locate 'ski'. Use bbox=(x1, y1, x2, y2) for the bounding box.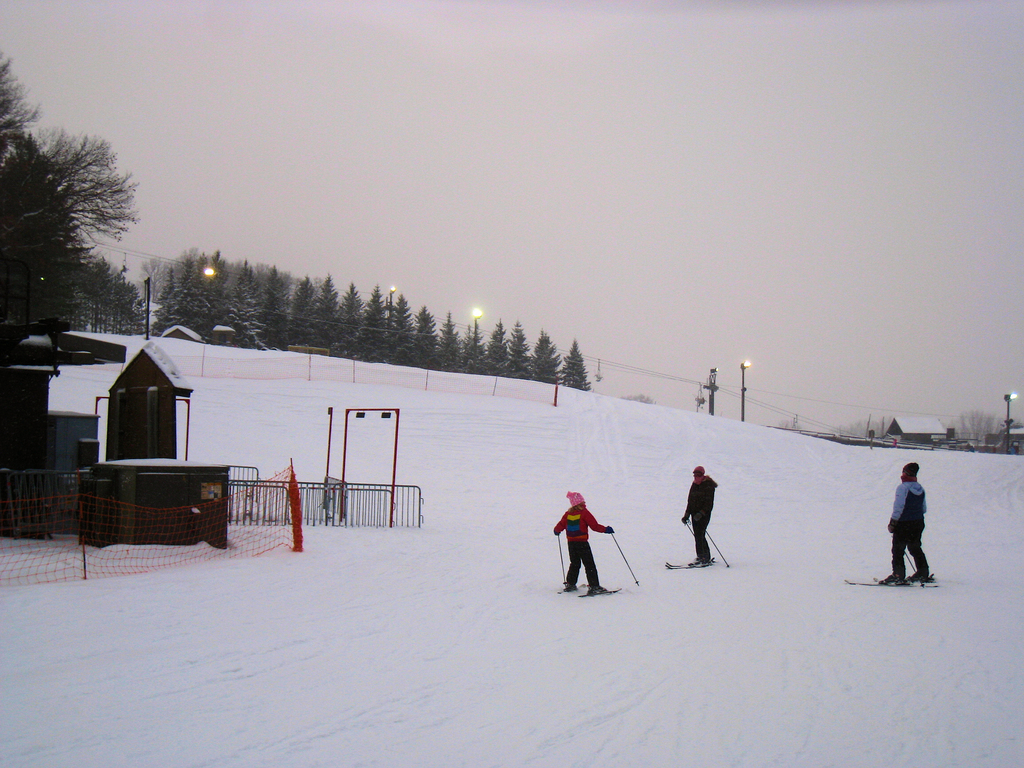
bbox=(908, 574, 944, 591).
